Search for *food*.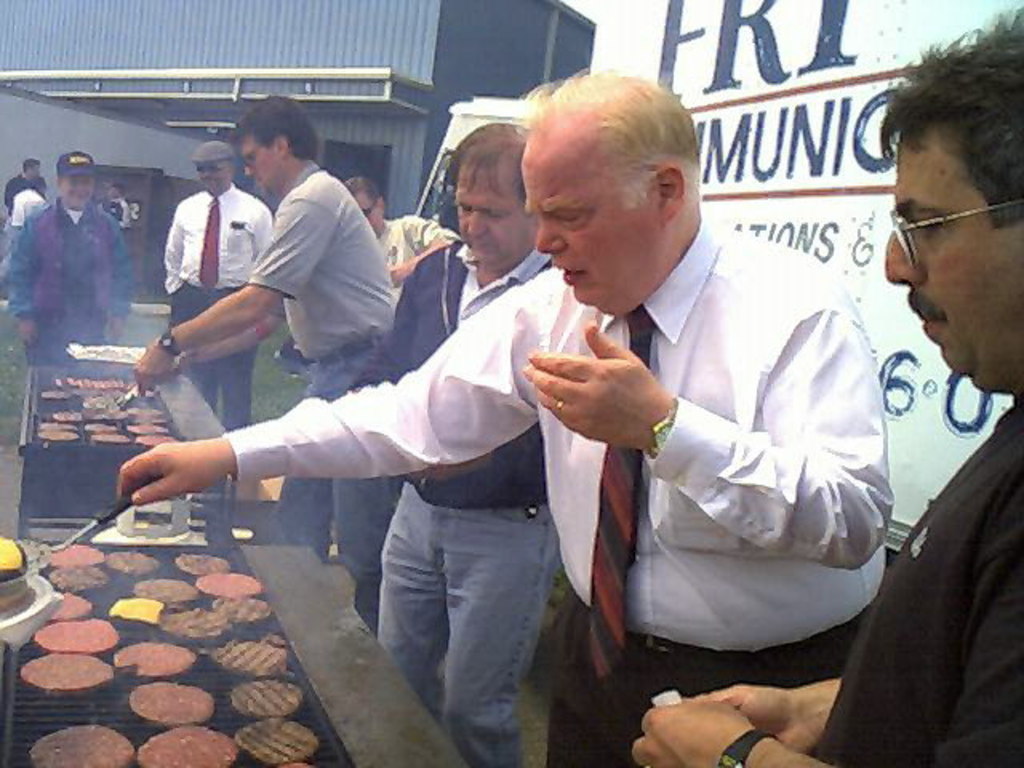
Found at <bbox>46, 566, 114, 594</bbox>.
